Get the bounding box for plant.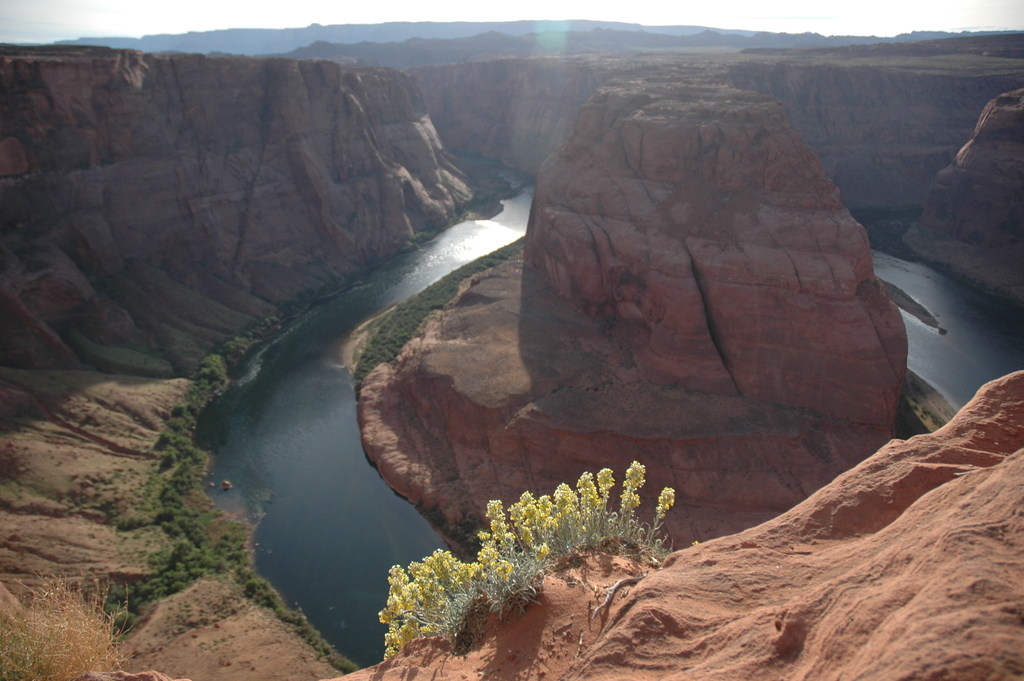
bbox=(371, 461, 676, 660).
